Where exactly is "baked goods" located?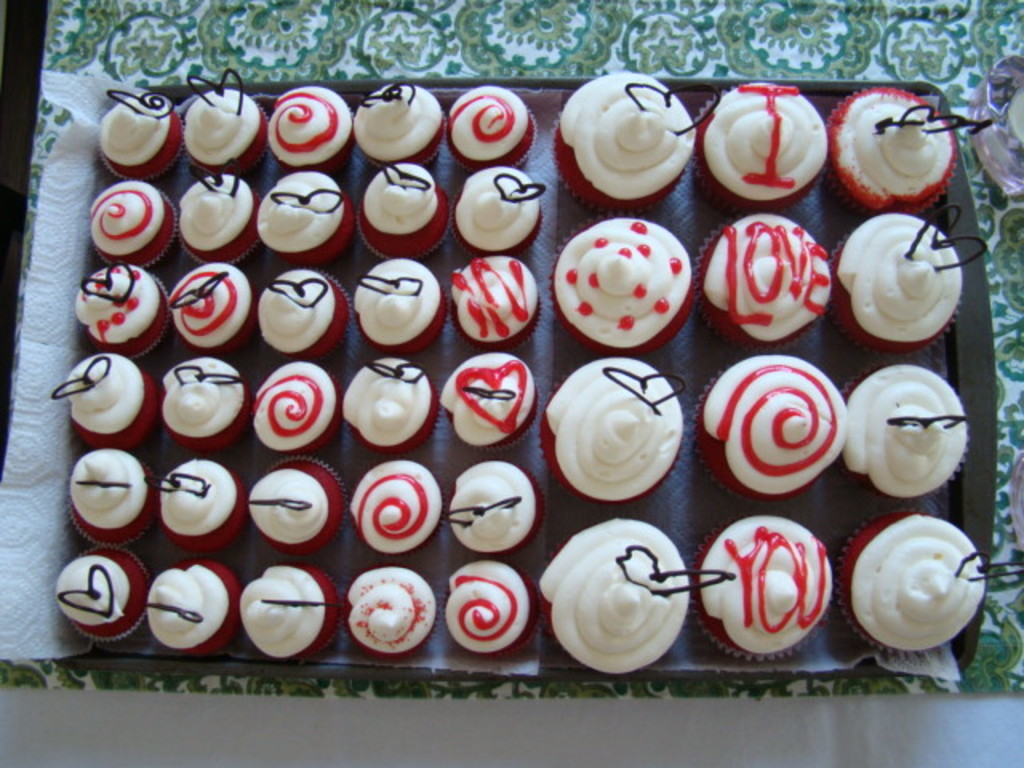
Its bounding box is box(538, 355, 688, 512).
